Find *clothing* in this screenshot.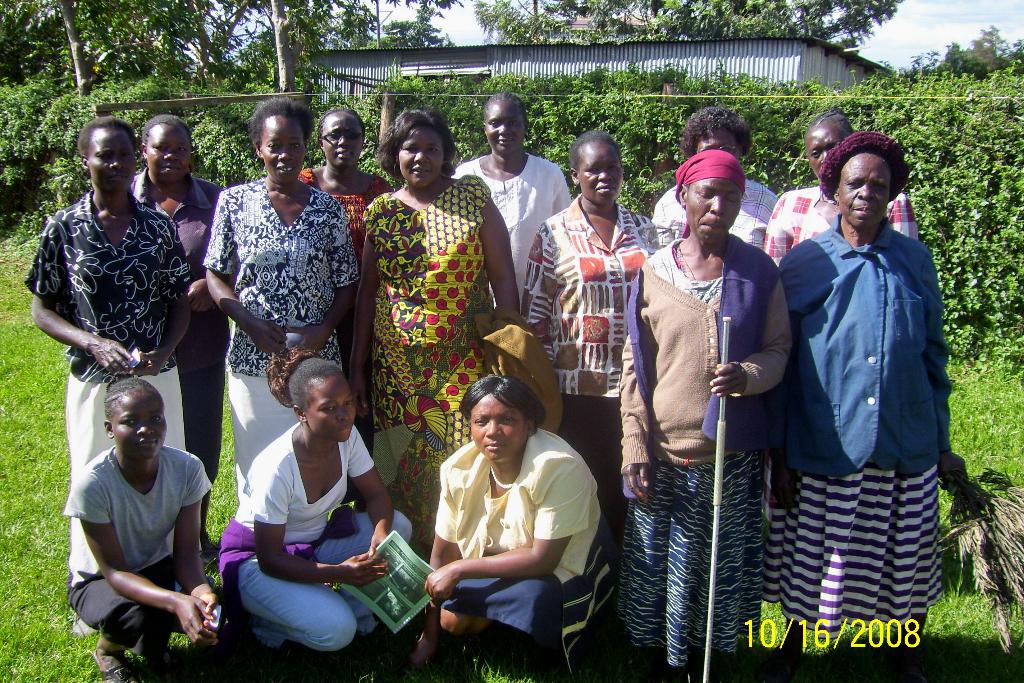
The bounding box for *clothing* is 118/177/220/311.
